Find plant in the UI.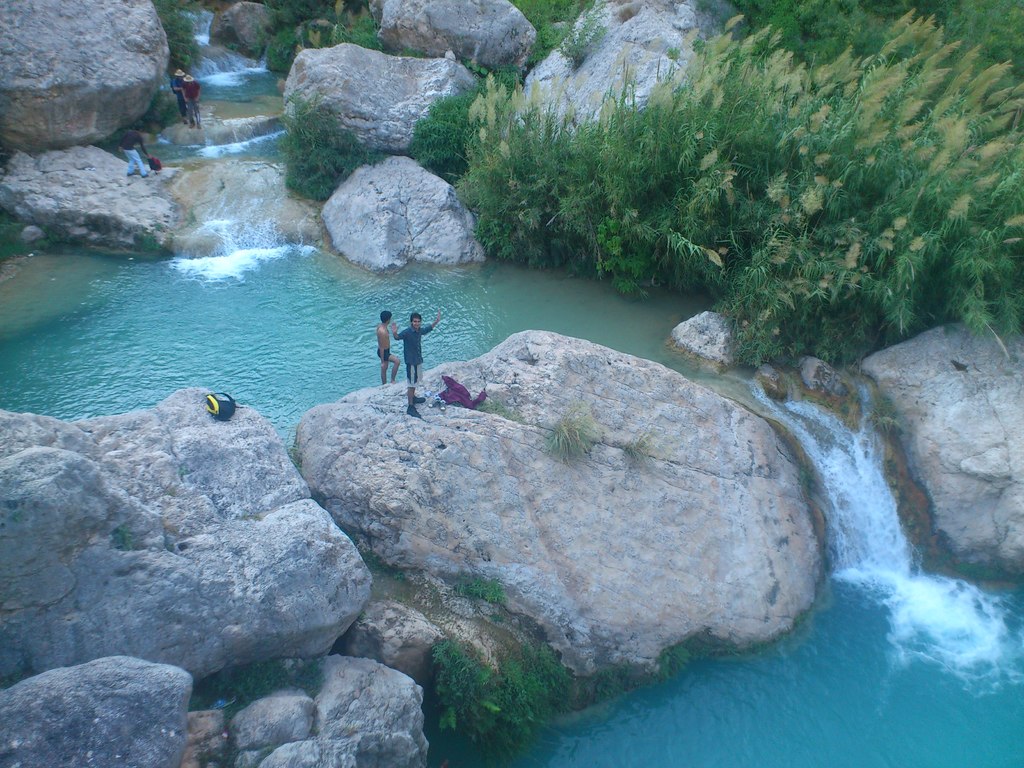
UI element at locate(684, 0, 1023, 362).
